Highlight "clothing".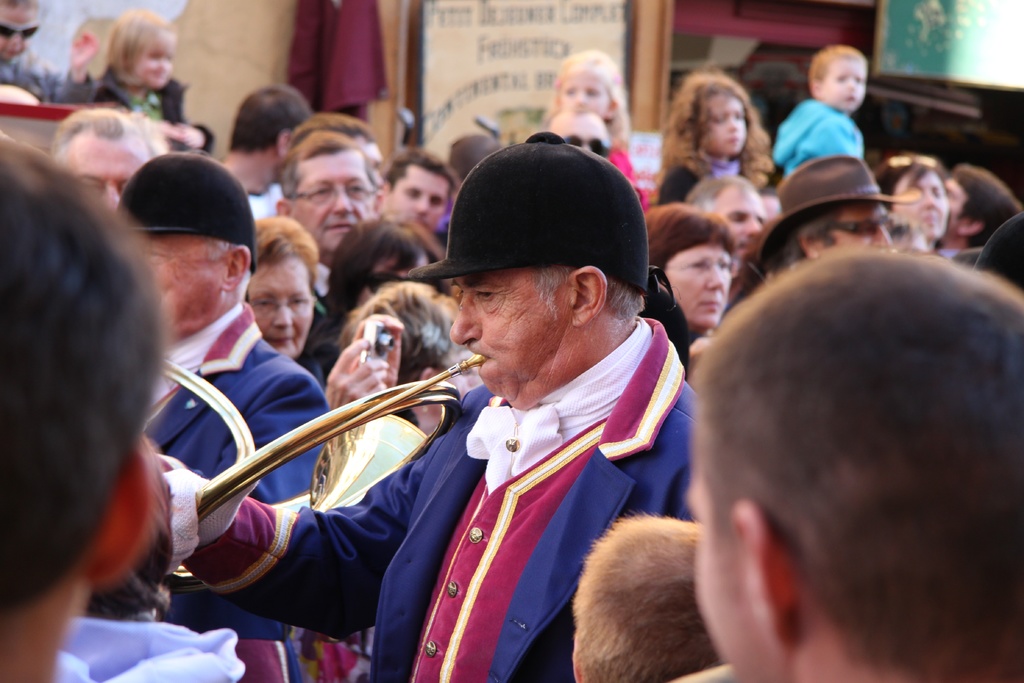
Highlighted region: box=[181, 313, 707, 682].
